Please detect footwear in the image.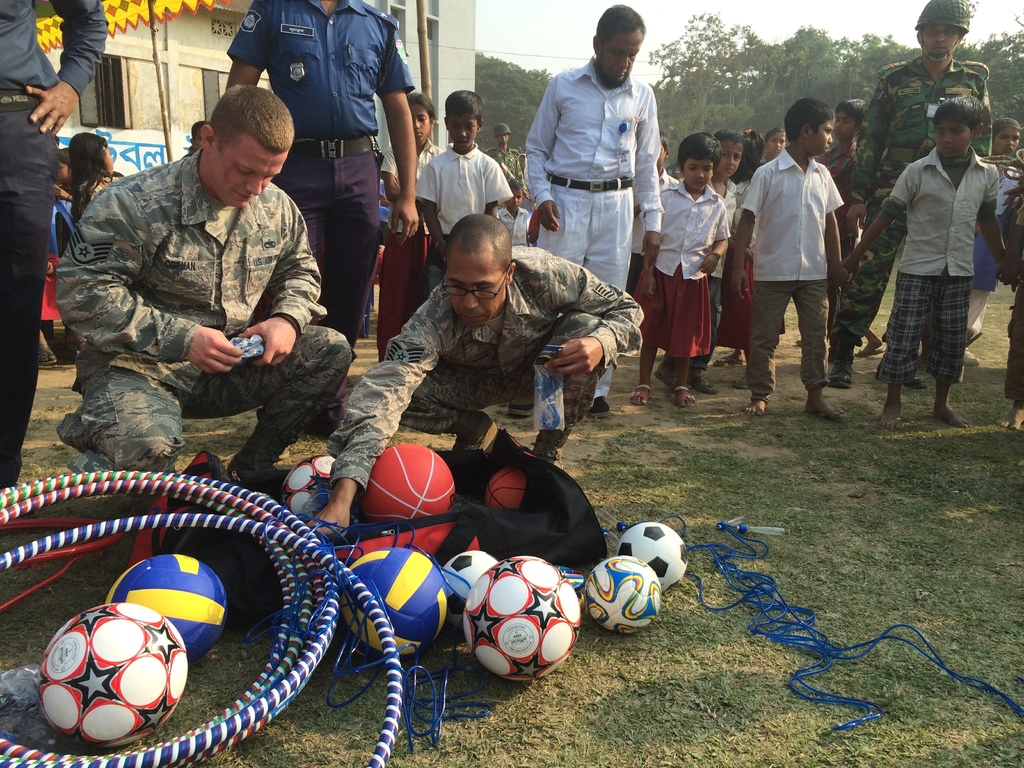
bbox=(856, 346, 882, 356).
